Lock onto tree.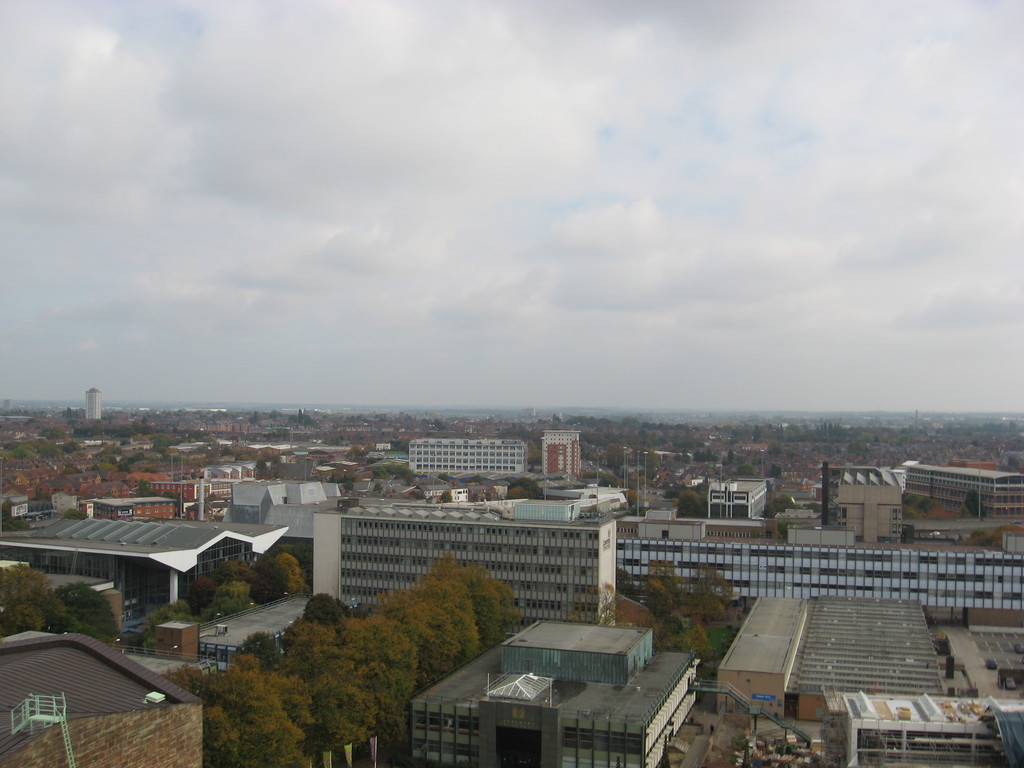
Locked: detection(562, 579, 632, 628).
